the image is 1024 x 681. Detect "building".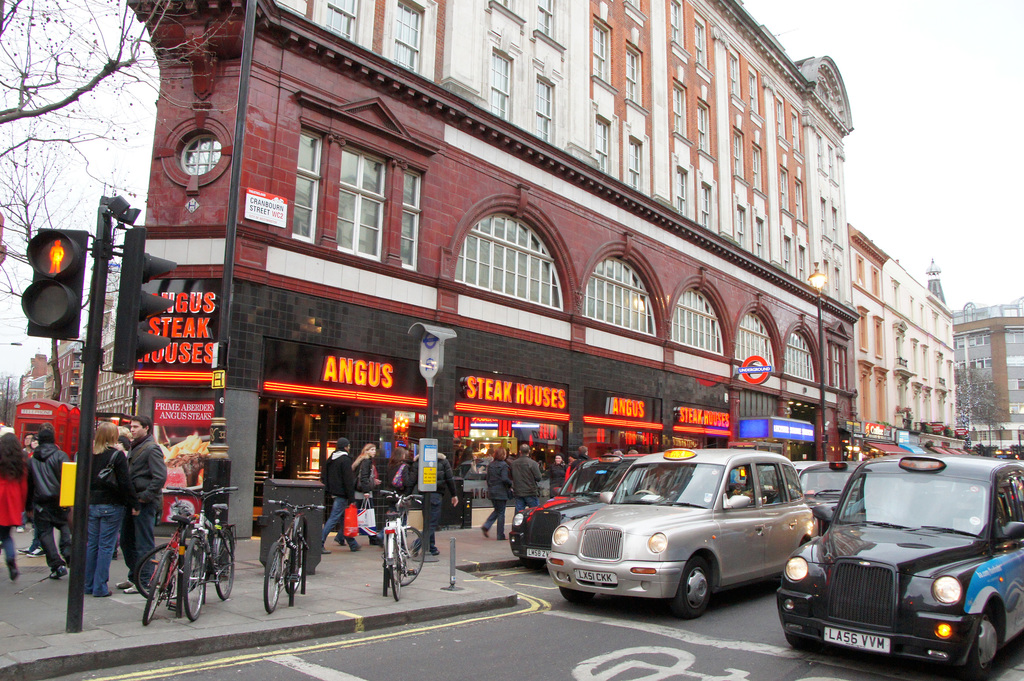
Detection: 957,305,1023,453.
